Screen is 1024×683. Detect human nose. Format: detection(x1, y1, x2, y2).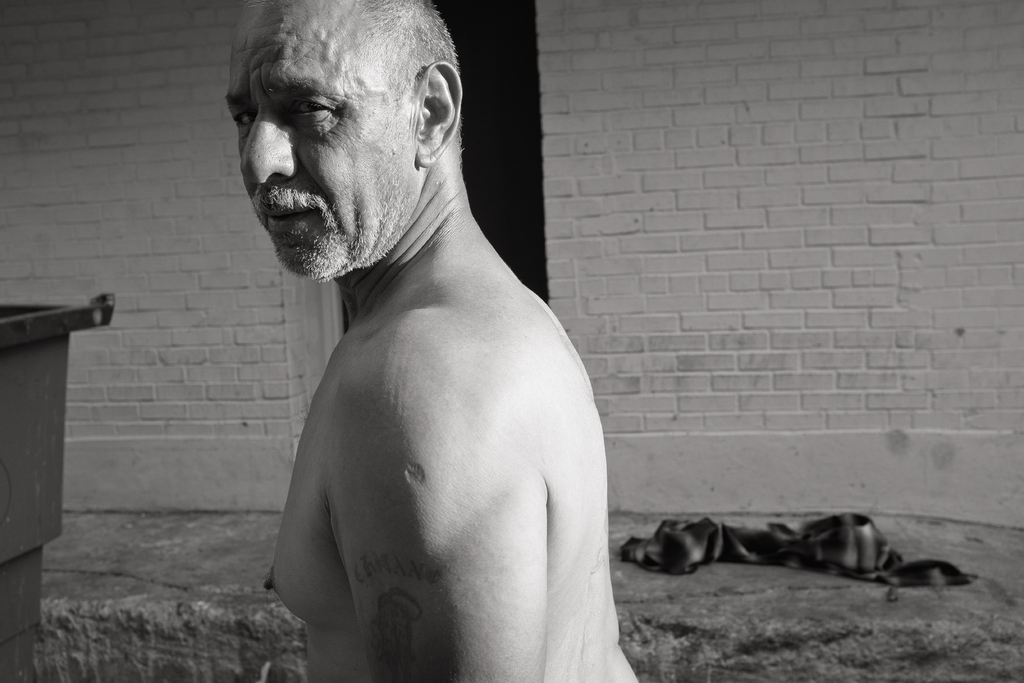
detection(240, 104, 298, 184).
